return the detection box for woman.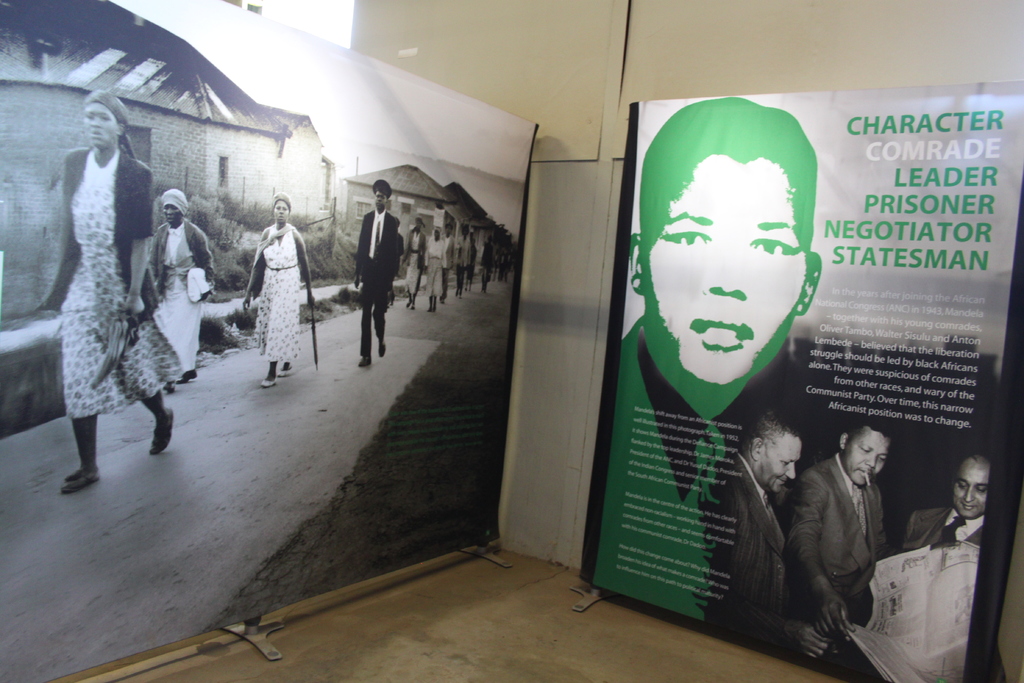
[150,185,210,373].
